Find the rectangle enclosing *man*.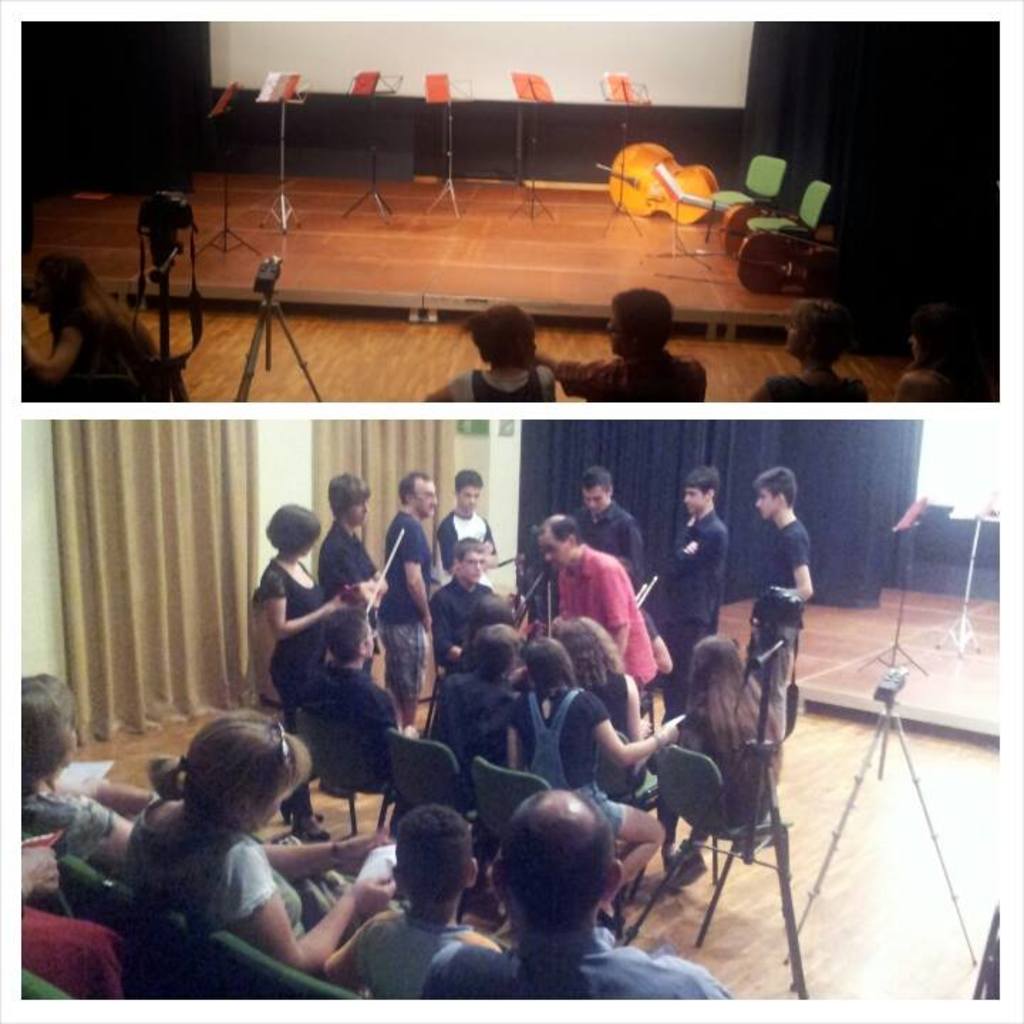
x1=381 y1=471 x2=437 y2=724.
